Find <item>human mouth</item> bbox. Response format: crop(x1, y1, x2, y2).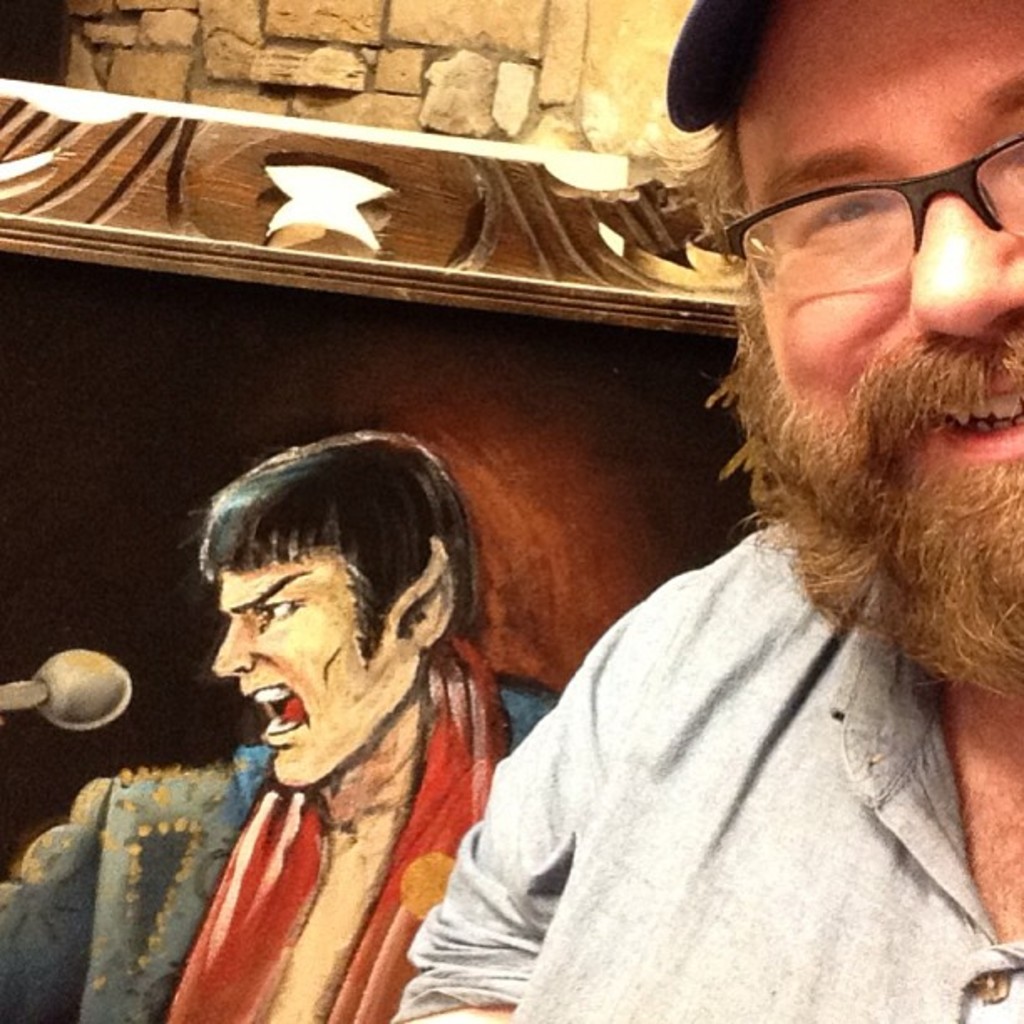
crop(924, 370, 1022, 468).
